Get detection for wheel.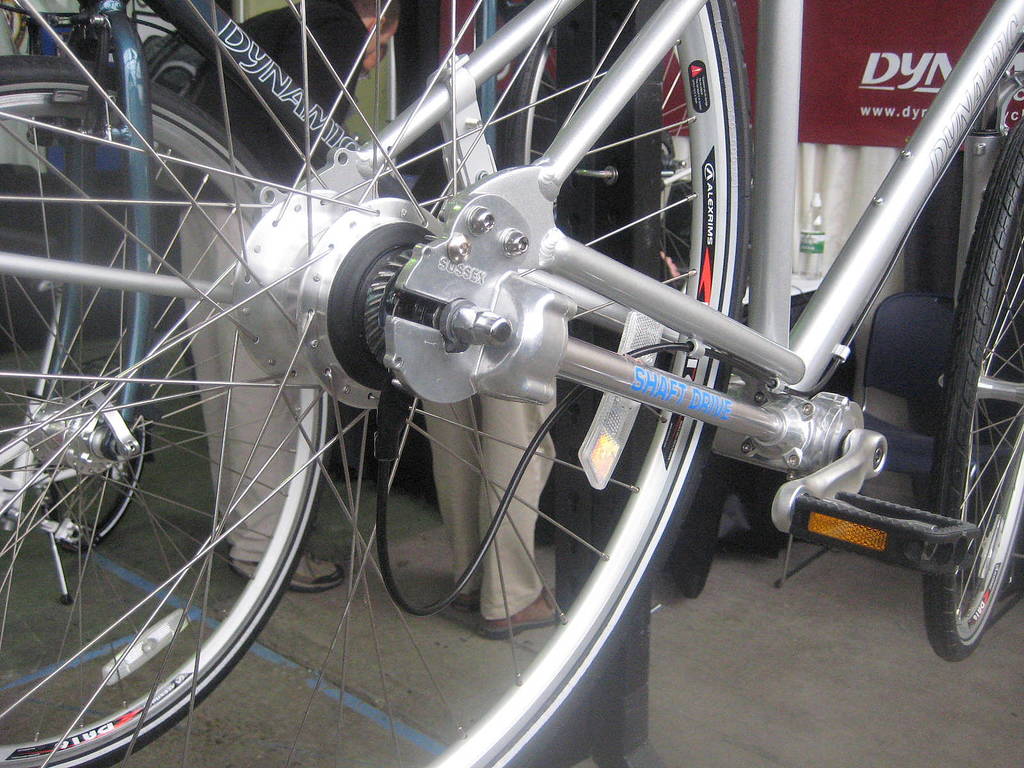
Detection: pyautogui.locateOnScreen(0, 0, 747, 767).
